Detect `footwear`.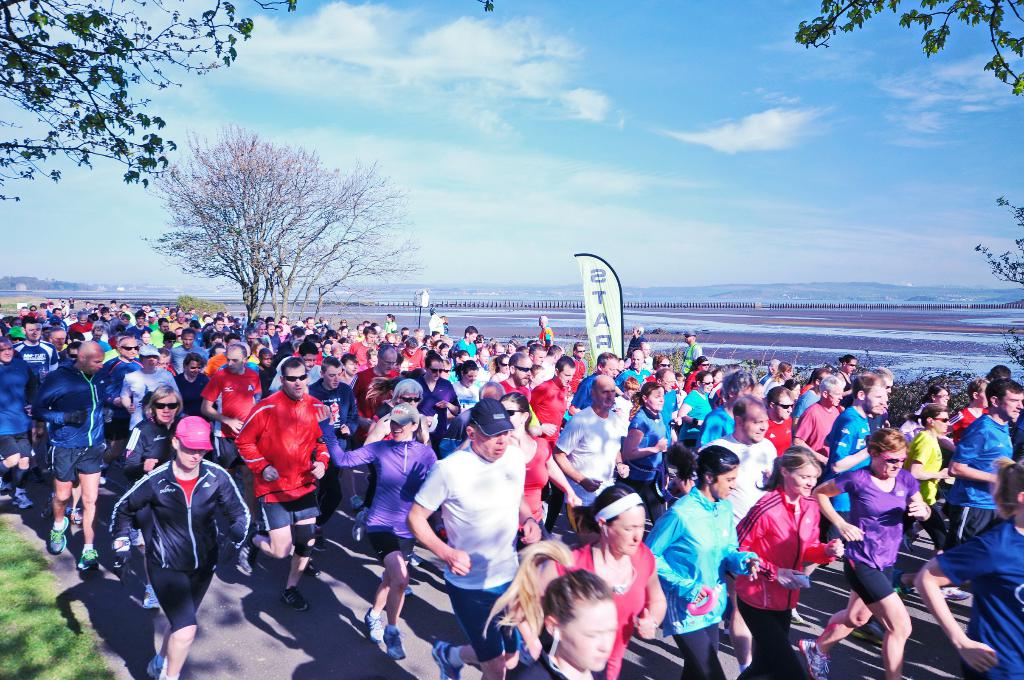
Detected at 39,490,53,521.
